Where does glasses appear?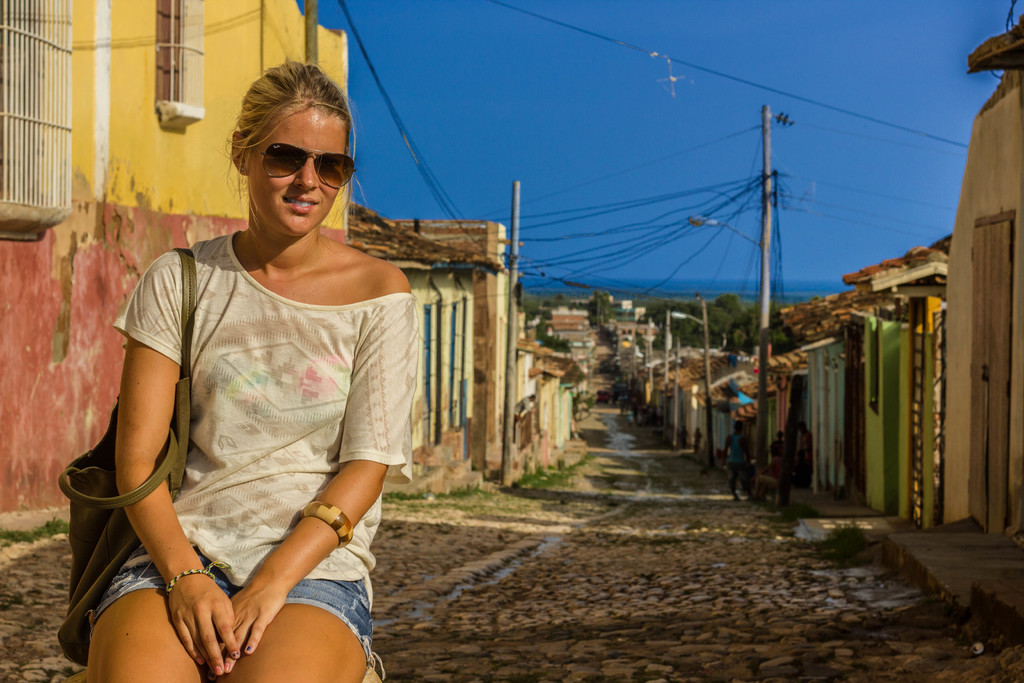
Appears at (248, 138, 356, 192).
